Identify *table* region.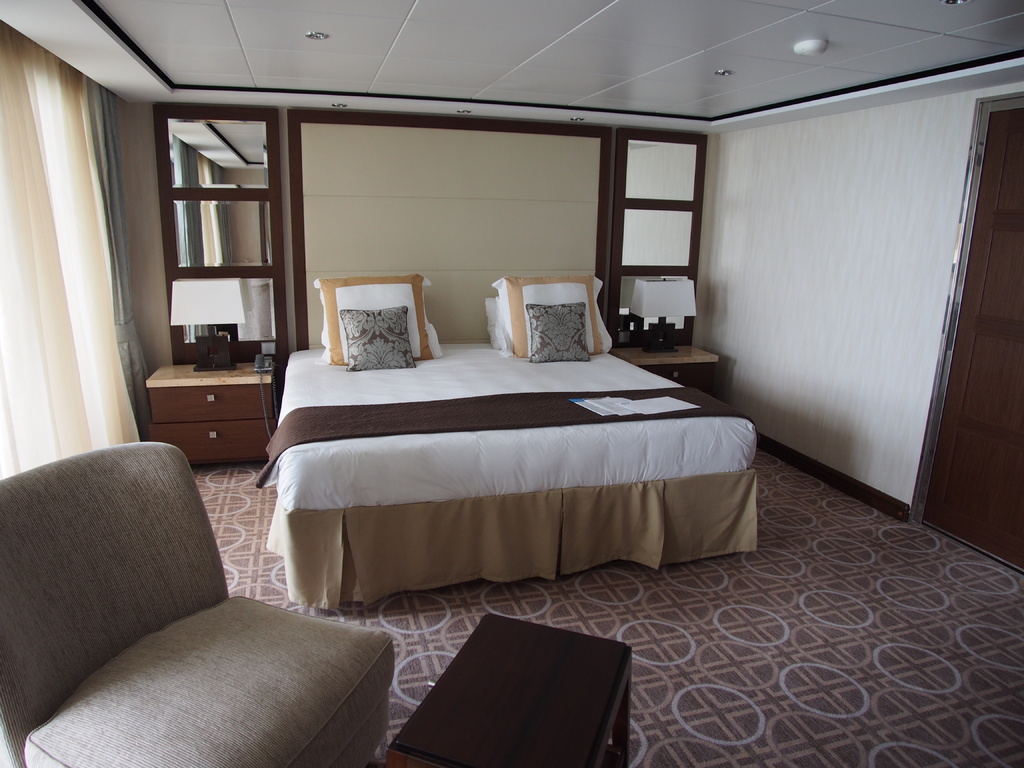
Region: l=611, t=343, r=719, b=388.
